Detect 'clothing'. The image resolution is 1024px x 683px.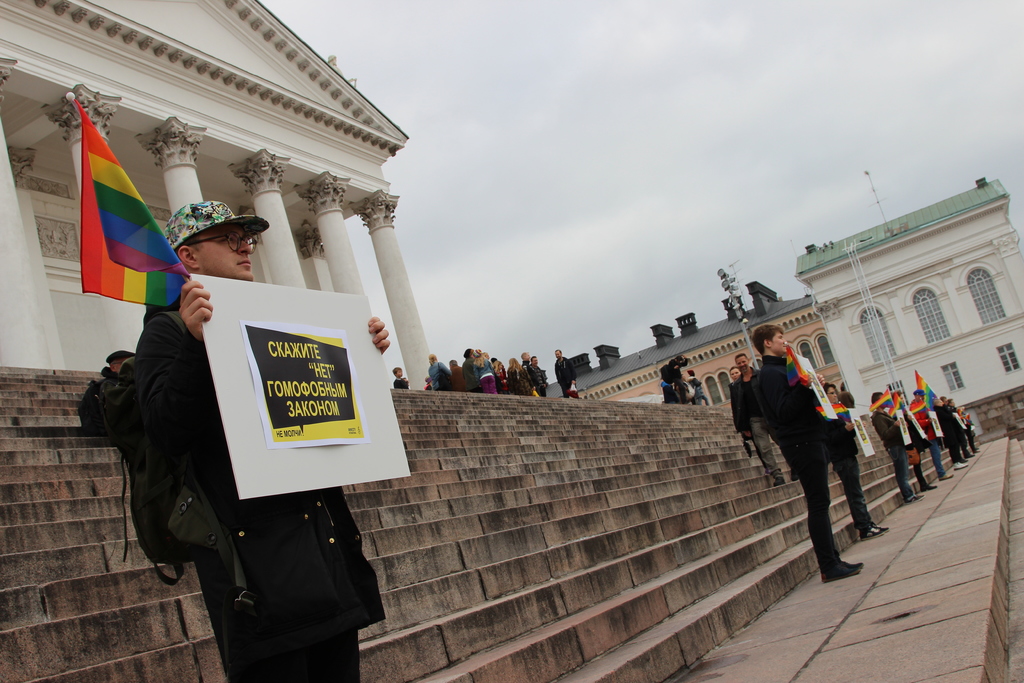
l=728, t=378, r=755, b=457.
